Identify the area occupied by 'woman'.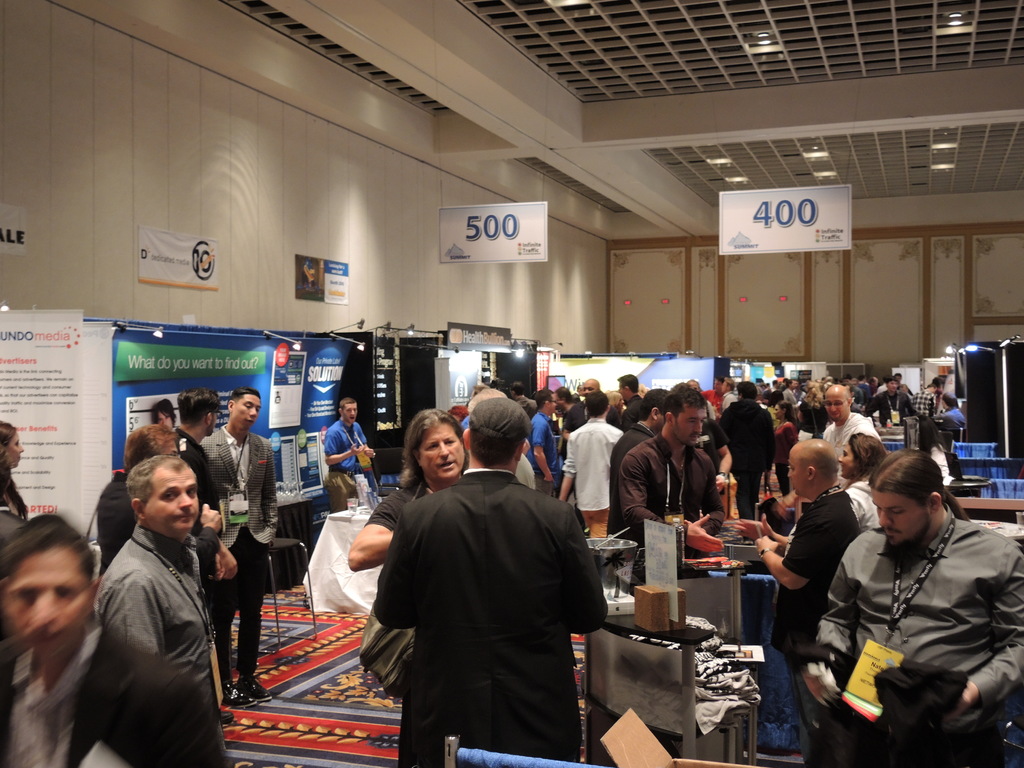
Area: rect(770, 398, 799, 498).
